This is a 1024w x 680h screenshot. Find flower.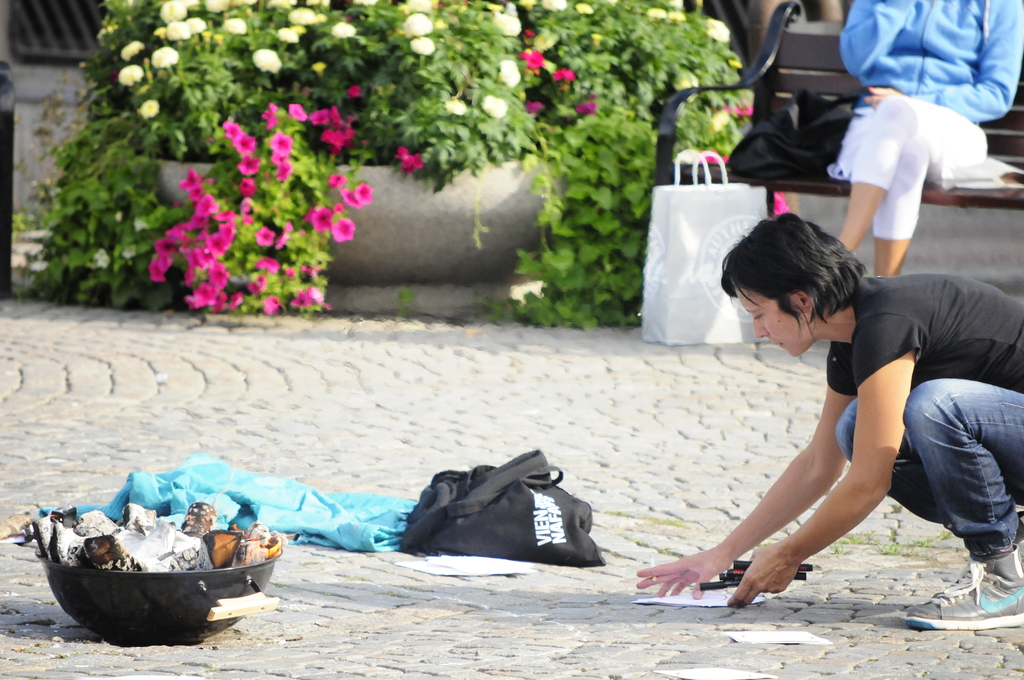
Bounding box: [left=493, top=10, right=517, bottom=35].
